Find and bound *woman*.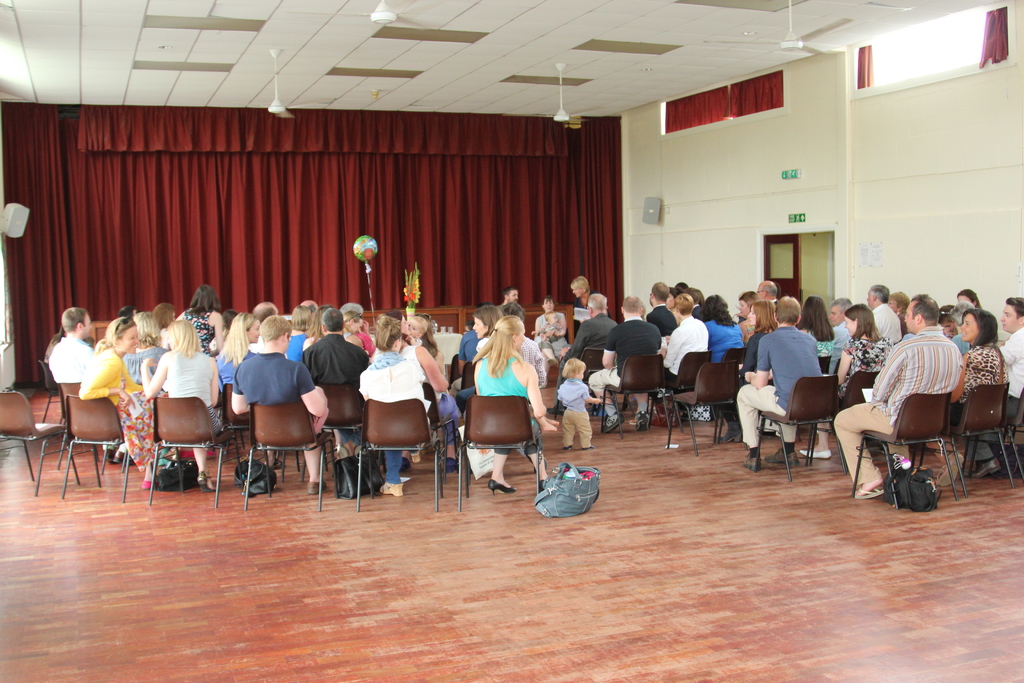
Bound: region(452, 305, 502, 398).
